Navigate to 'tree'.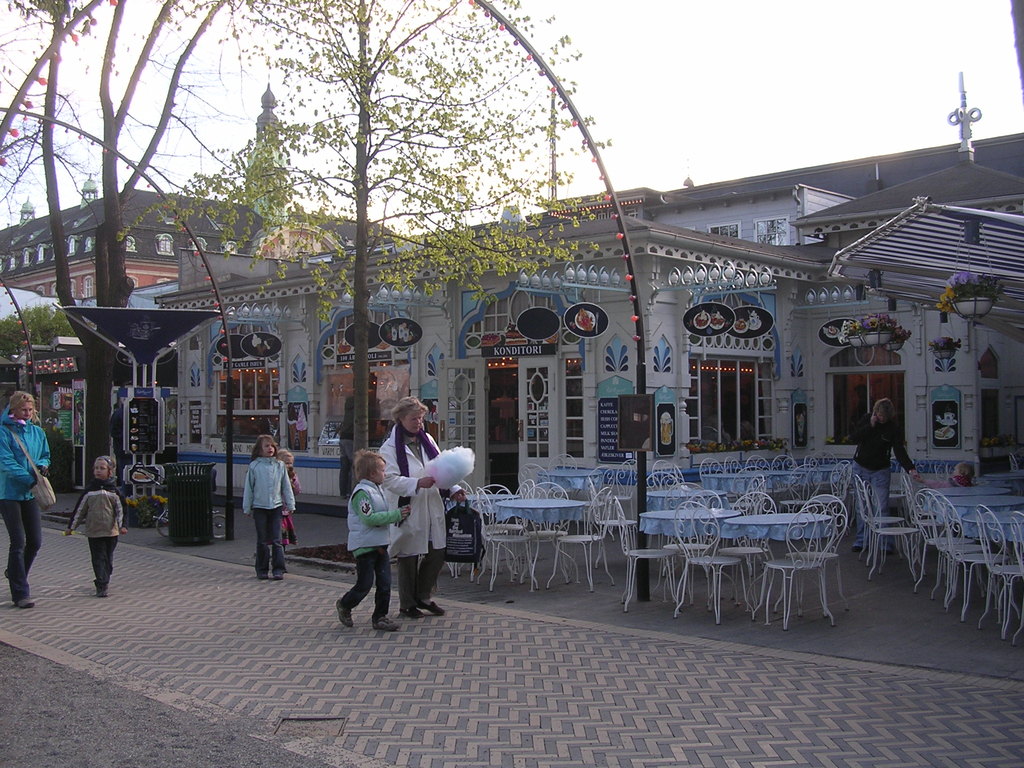
Navigation target: box(0, 0, 133, 474).
